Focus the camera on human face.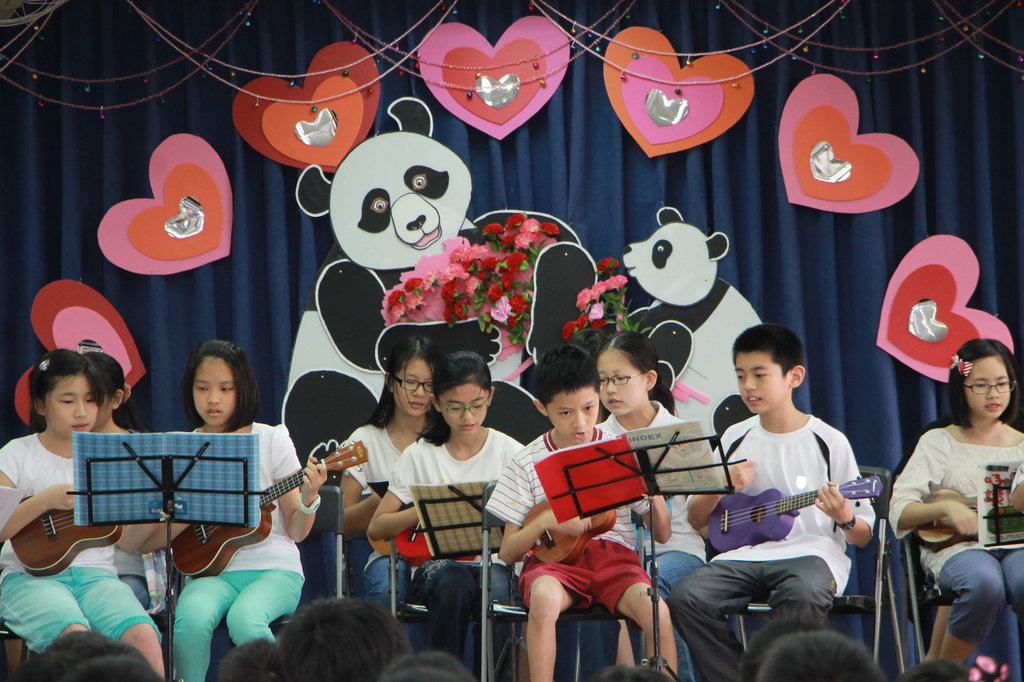
Focus region: x1=441 y1=383 x2=486 y2=433.
